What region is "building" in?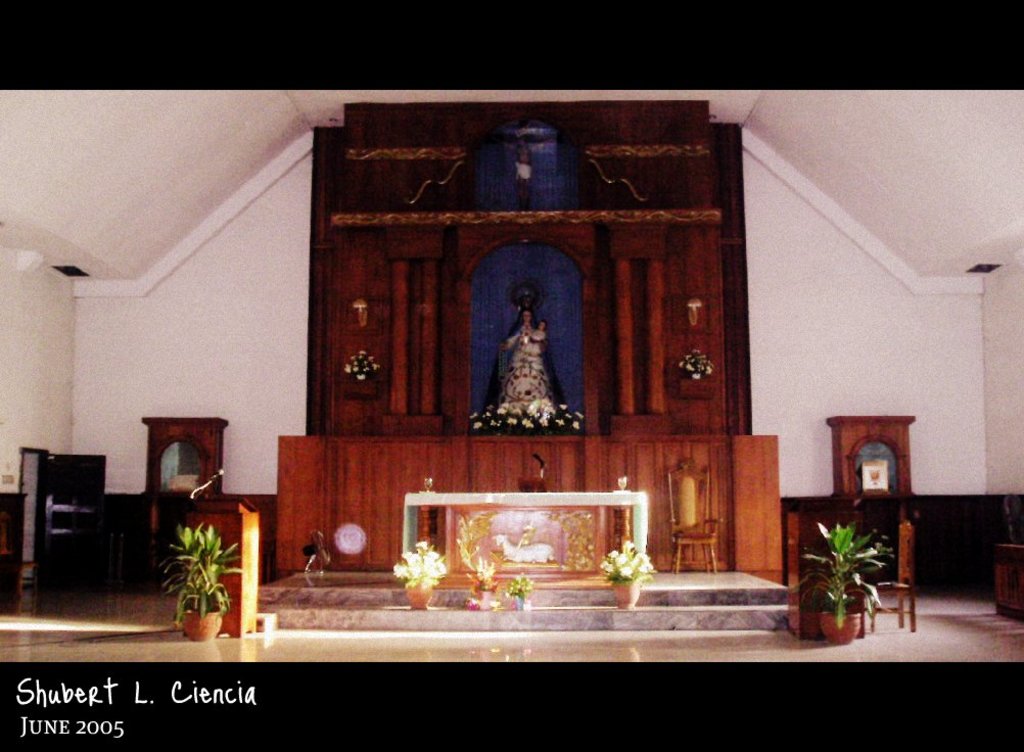
detection(0, 90, 1023, 663).
